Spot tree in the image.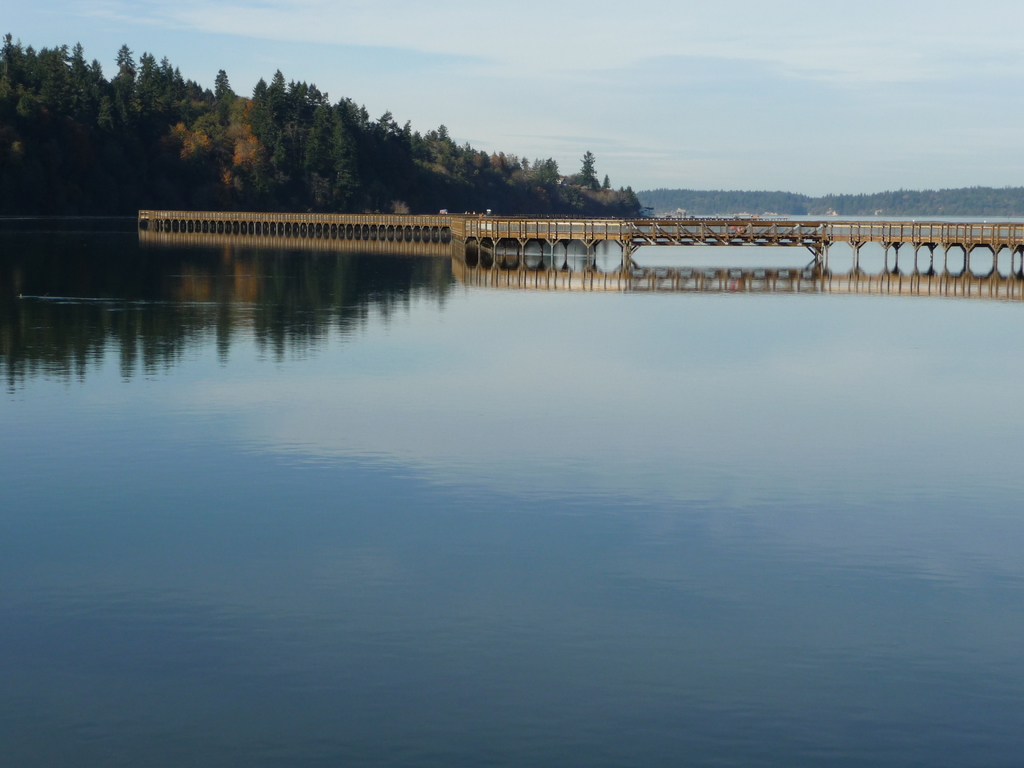
tree found at l=388, t=104, r=409, b=170.
